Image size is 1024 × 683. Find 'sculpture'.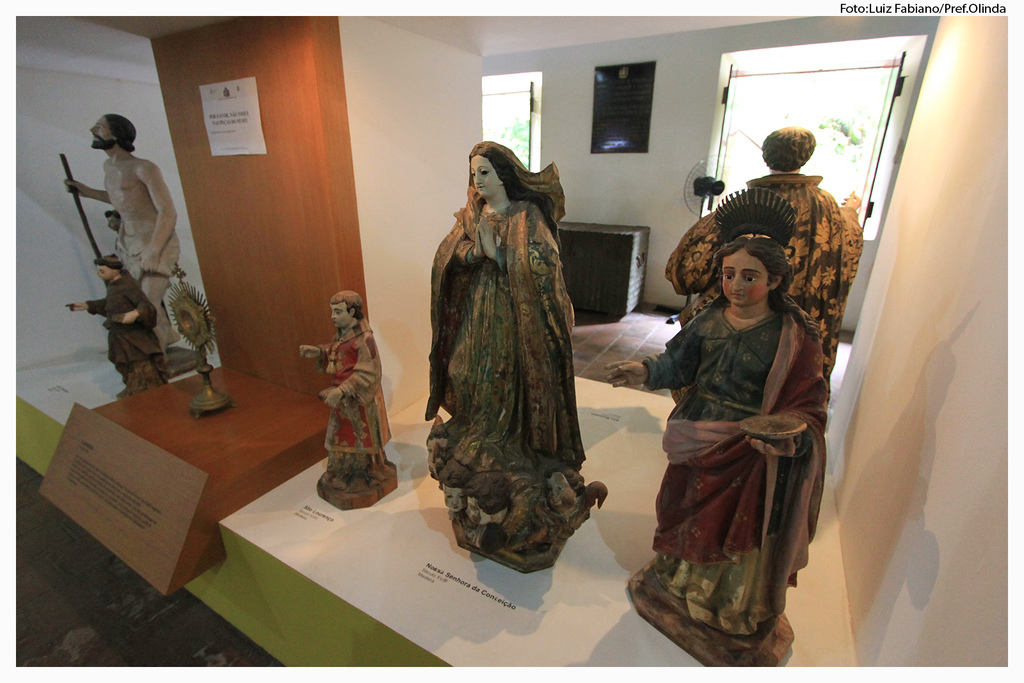
pyautogui.locateOnScreen(603, 188, 830, 664).
